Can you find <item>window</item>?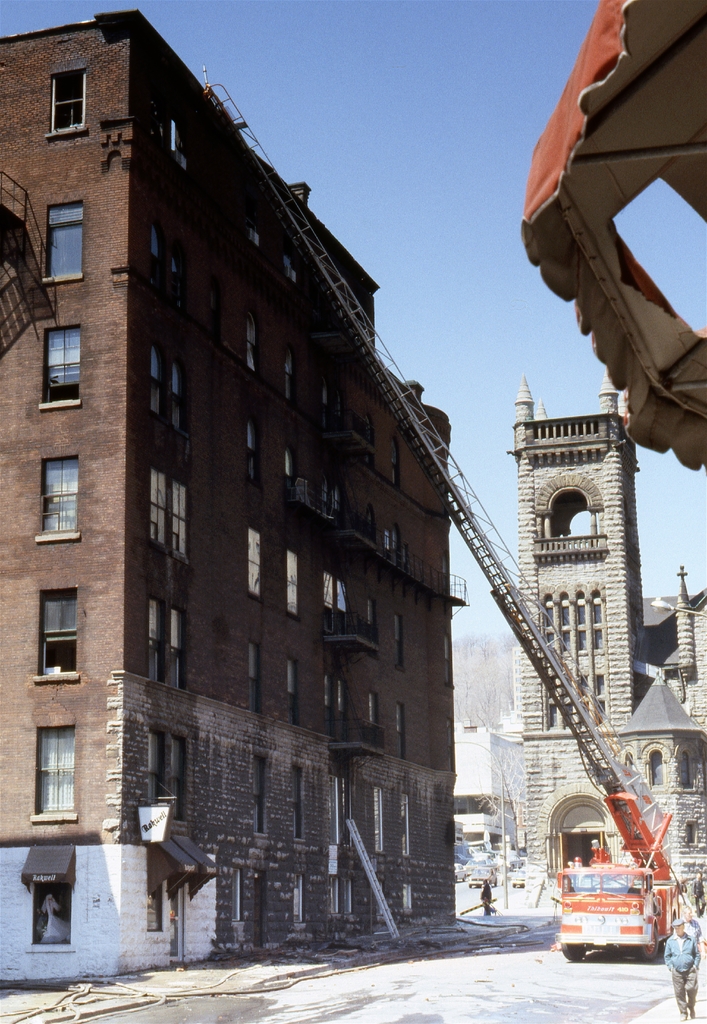
Yes, bounding box: {"left": 679, "top": 752, "right": 693, "bottom": 787}.
